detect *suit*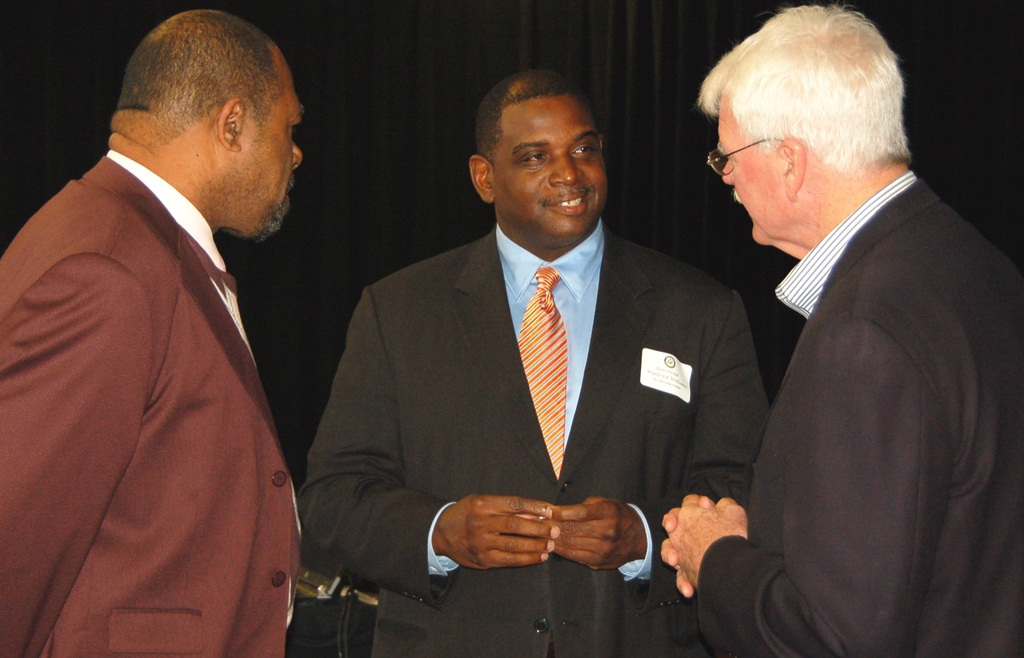
[left=698, top=168, right=1023, bottom=657]
